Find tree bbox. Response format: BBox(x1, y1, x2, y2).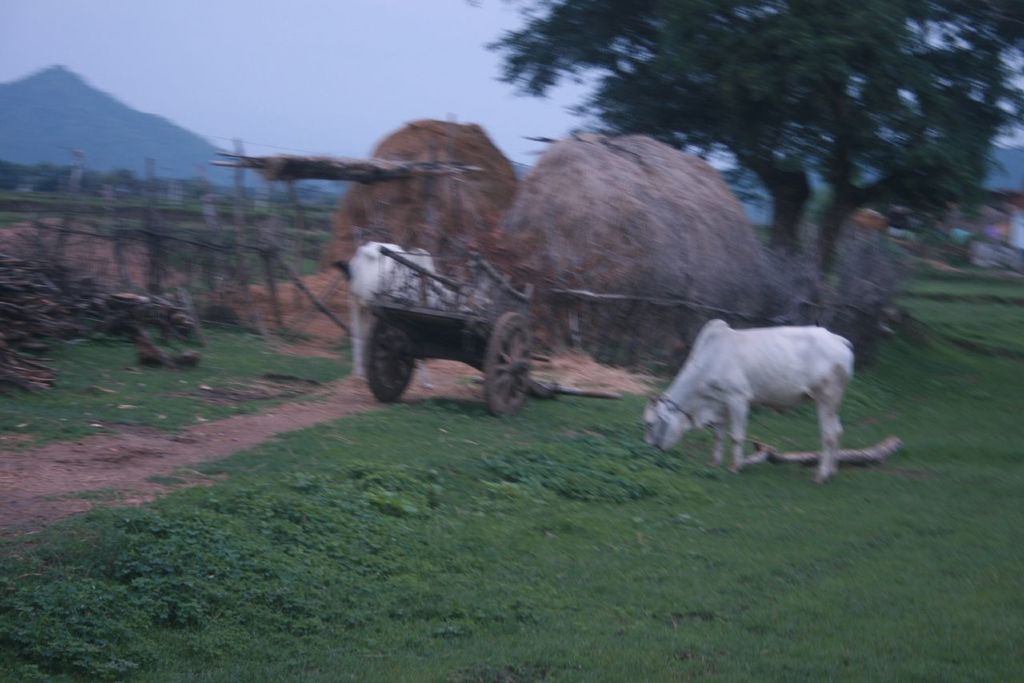
BBox(473, 5, 1023, 274).
